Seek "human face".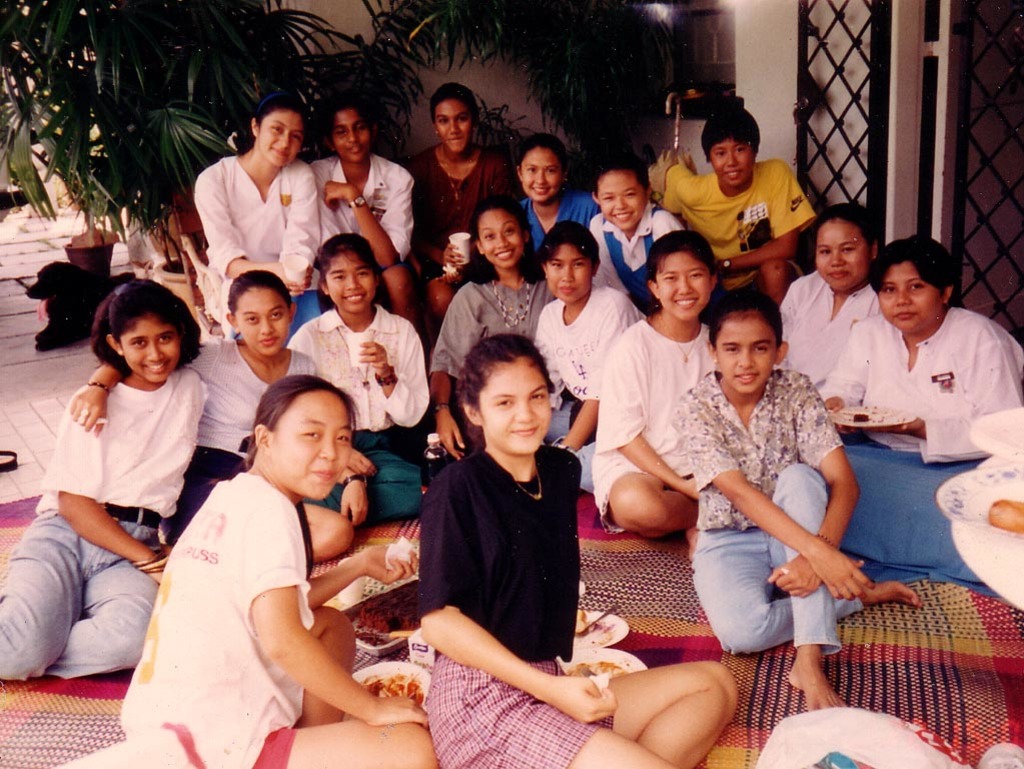
rect(434, 96, 476, 154).
